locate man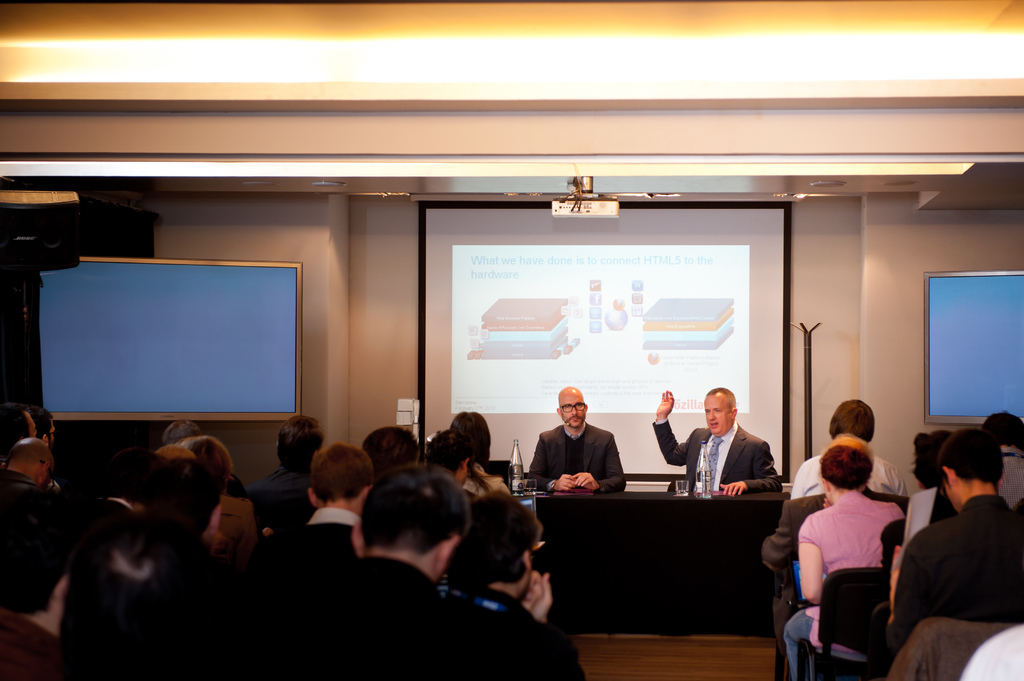
{"x1": 251, "y1": 417, "x2": 322, "y2": 529}
